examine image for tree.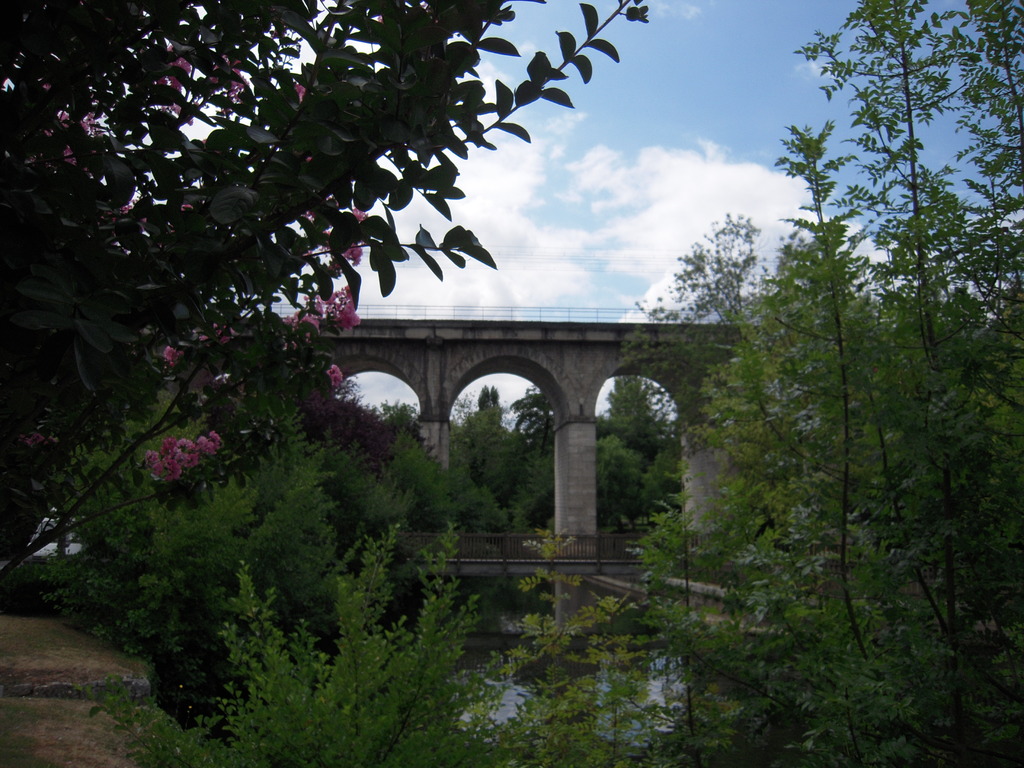
Examination result: 628, 431, 684, 522.
